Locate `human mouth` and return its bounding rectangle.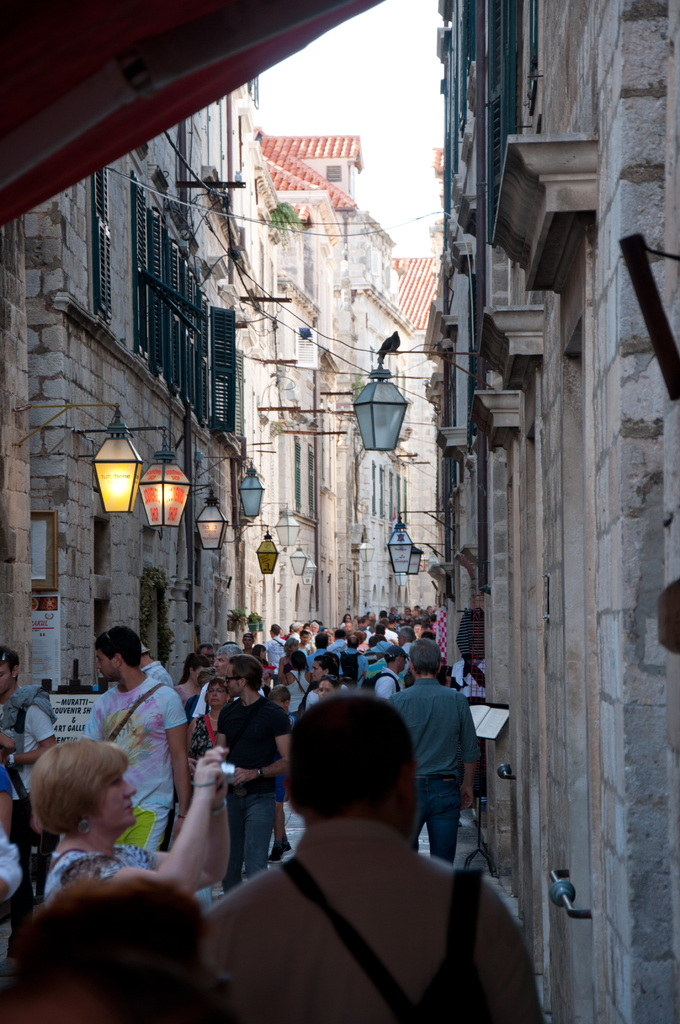
(x1=124, y1=801, x2=134, y2=811).
